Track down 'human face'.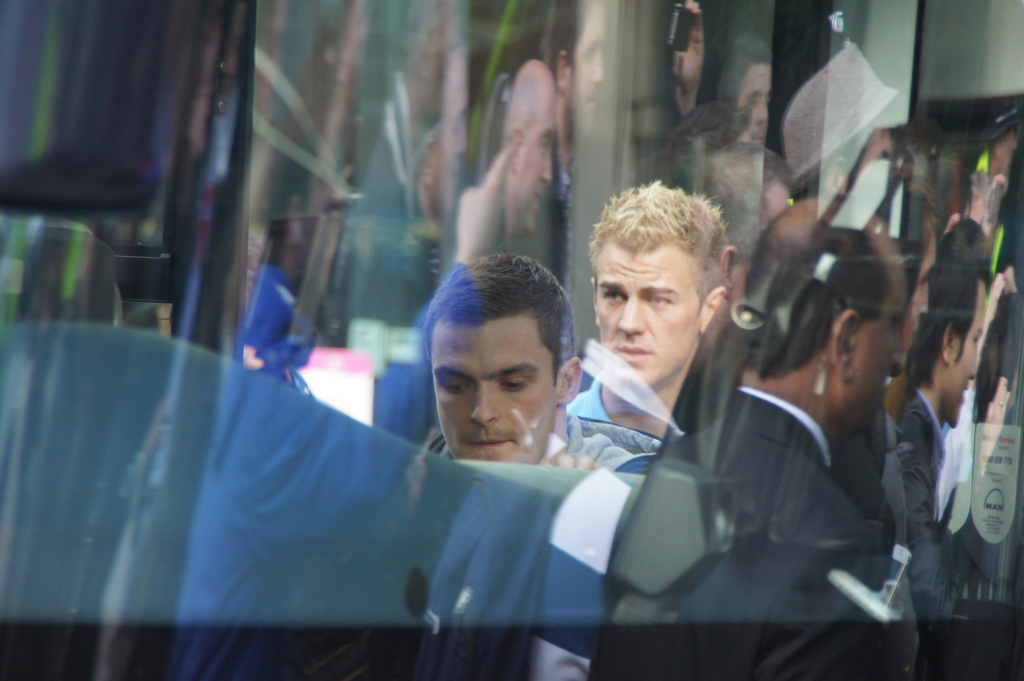
Tracked to BBox(519, 100, 560, 227).
